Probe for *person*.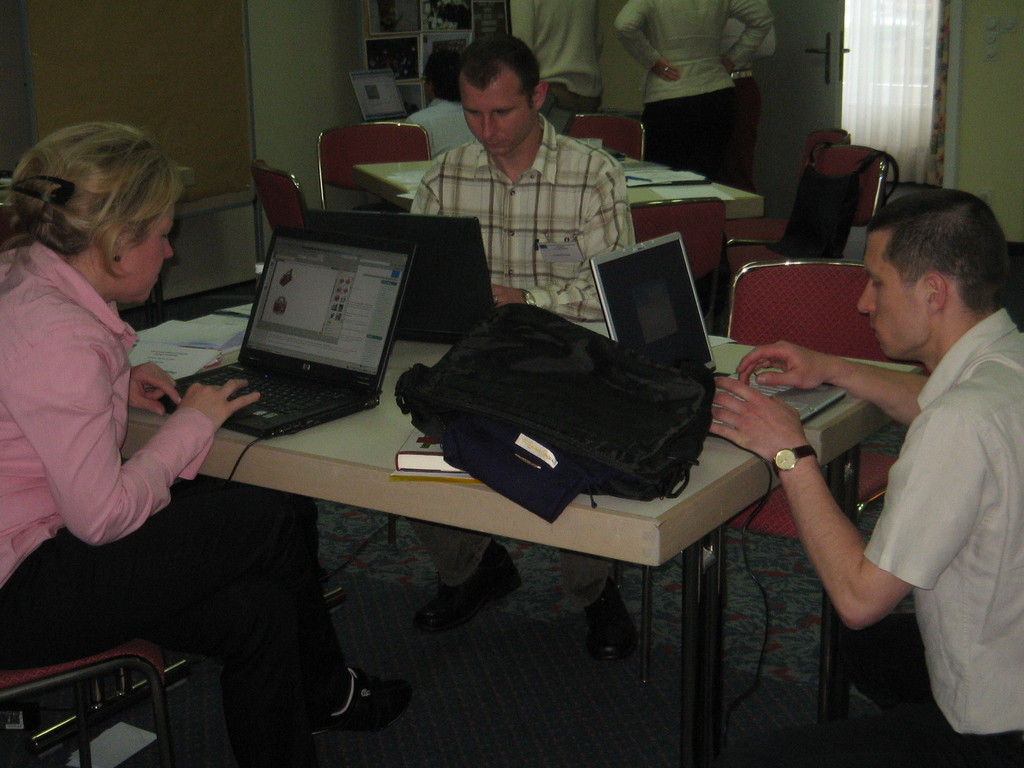
Probe result: pyautogui.locateOnScreen(708, 188, 1023, 761).
